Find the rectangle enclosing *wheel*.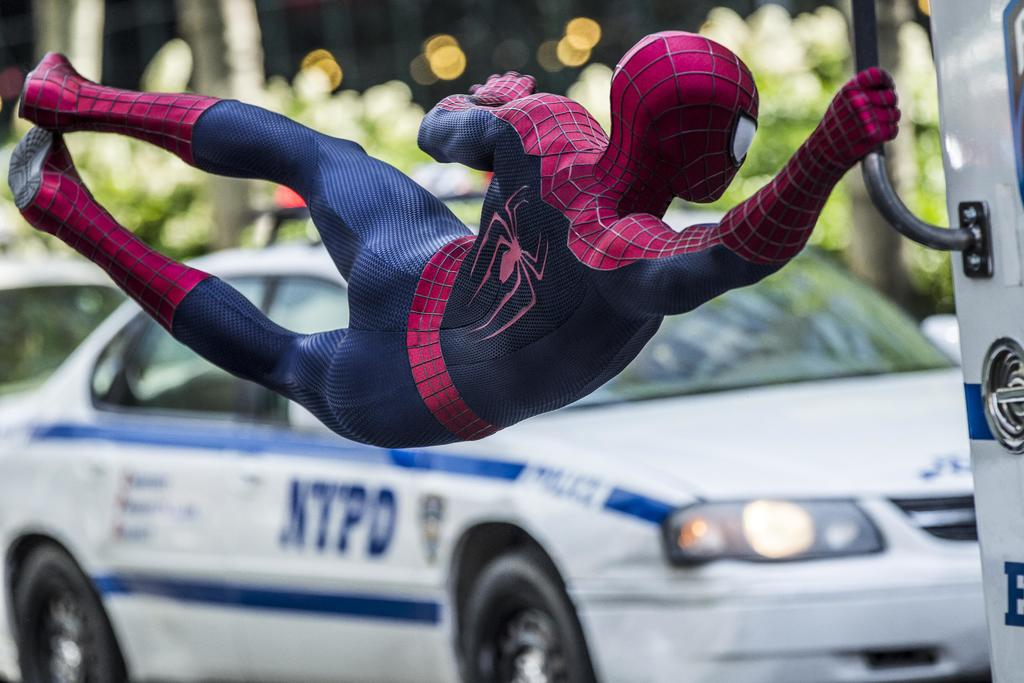
x1=444, y1=552, x2=592, y2=682.
